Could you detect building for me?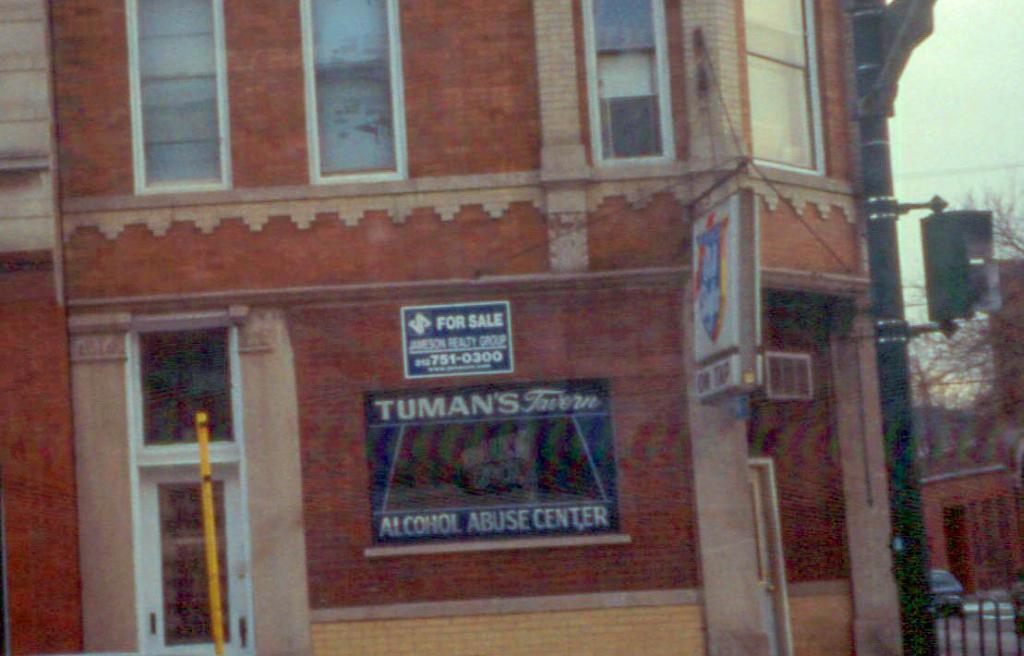
Detection result: box(0, 0, 911, 655).
